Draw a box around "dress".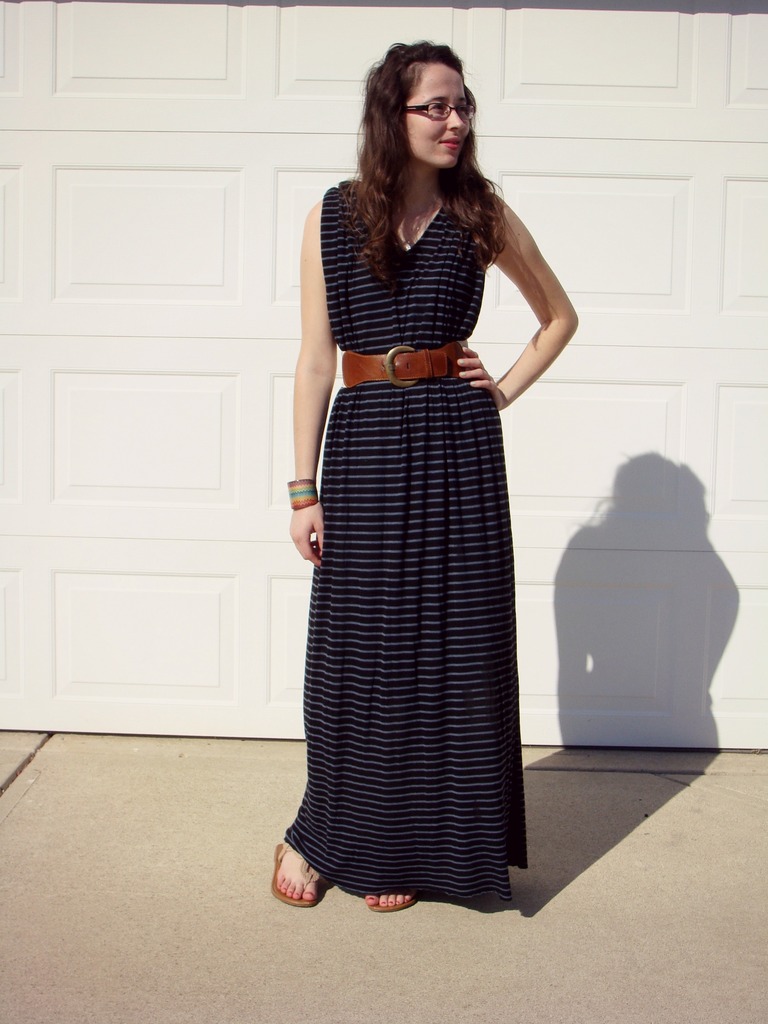
x1=276, y1=145, x2=566, y2=906.
